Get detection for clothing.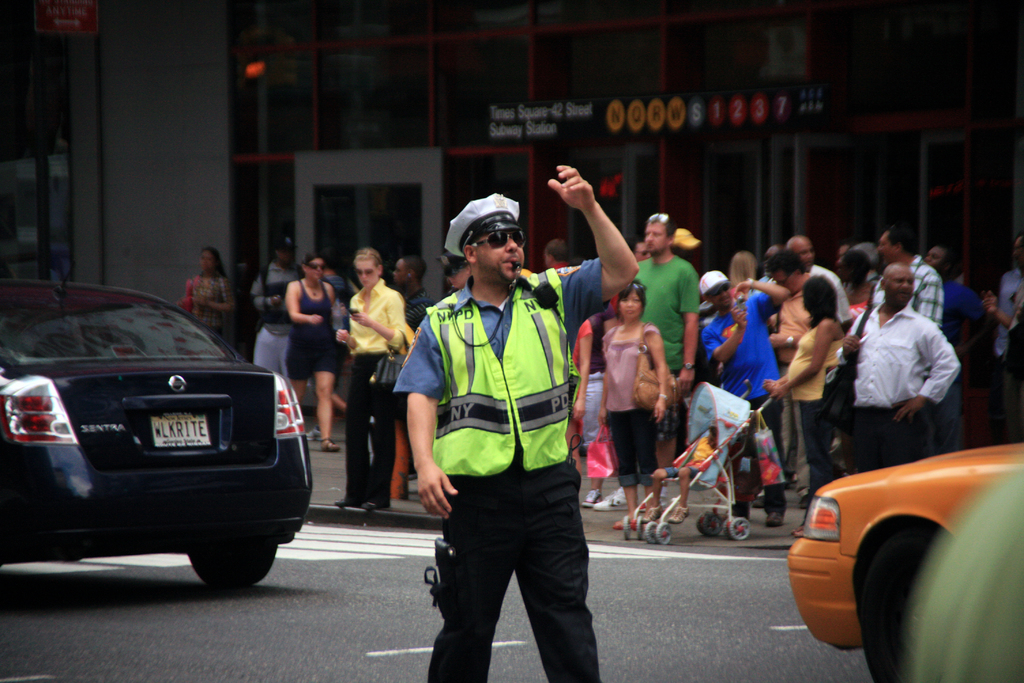
Detection: crop(408, 211, 616, 651).
